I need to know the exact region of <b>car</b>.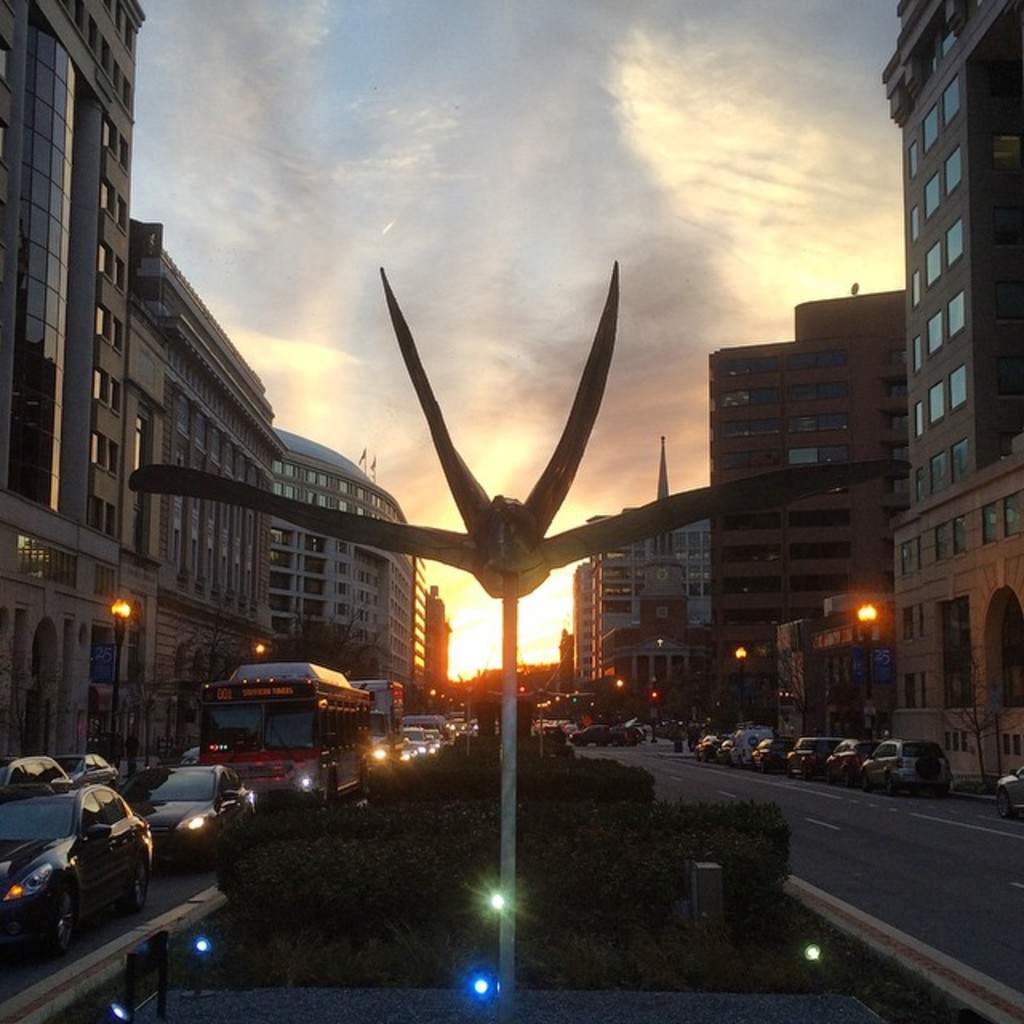
Region: [995, 765, 1022, 816].
